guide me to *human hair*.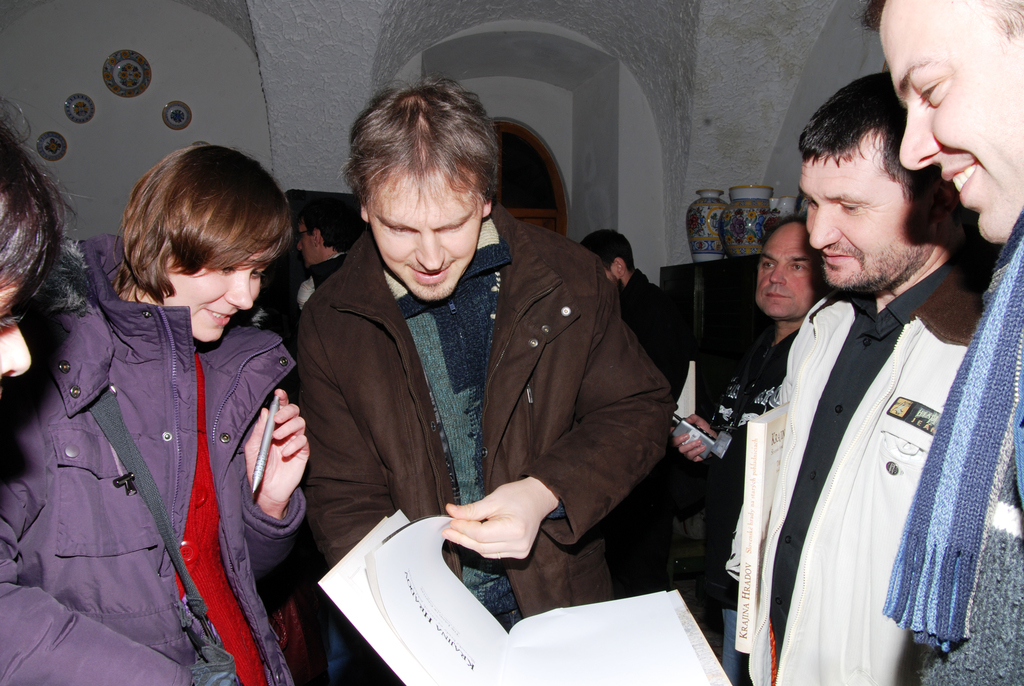
Guidance: box(0, 102, 90, 395).
